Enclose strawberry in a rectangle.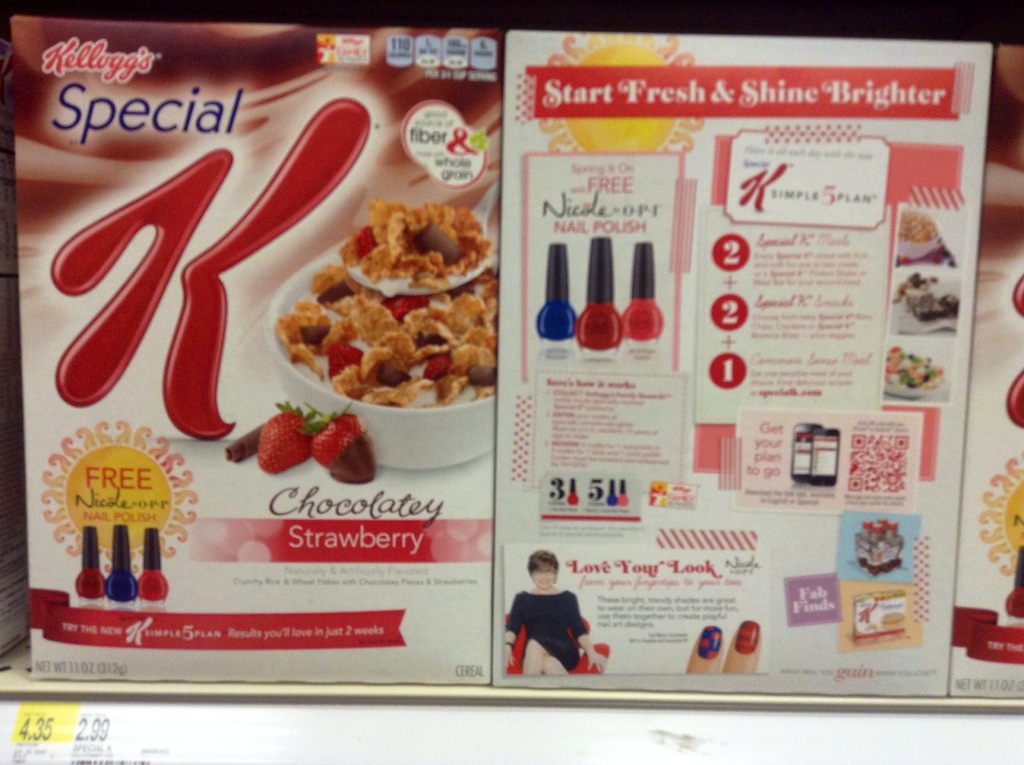
{"left": 426, "top": 357, "right": 457, "bottom": 374}.
